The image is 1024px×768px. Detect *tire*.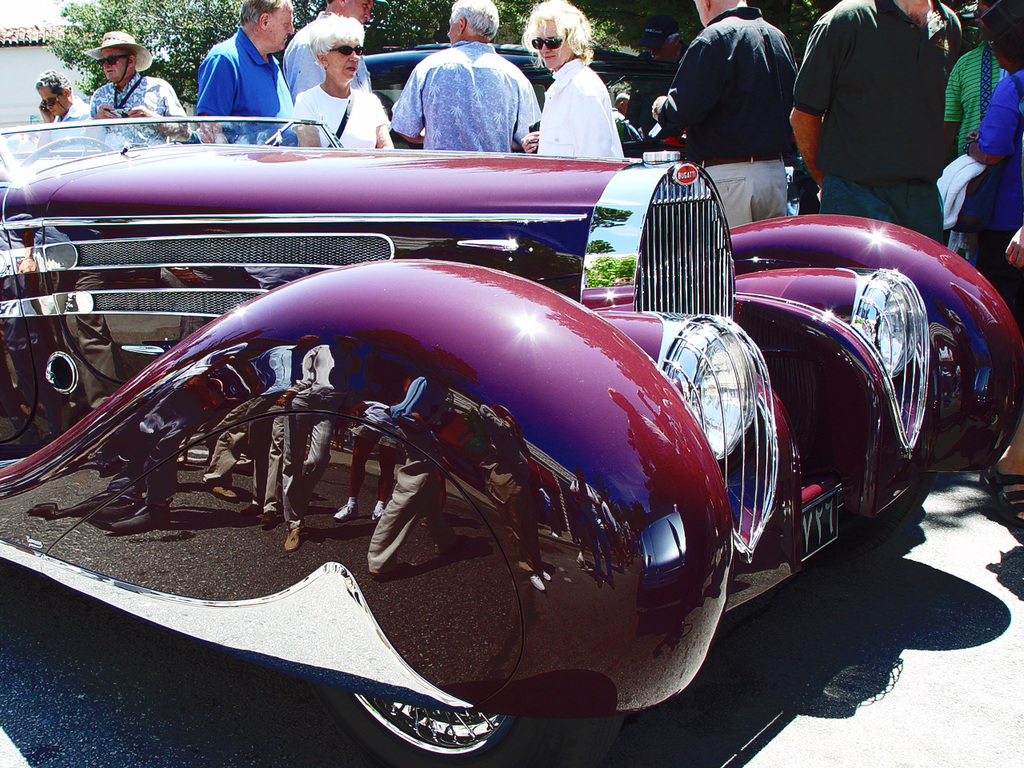
Detection: l=328, t=686, r=622, b=767.
